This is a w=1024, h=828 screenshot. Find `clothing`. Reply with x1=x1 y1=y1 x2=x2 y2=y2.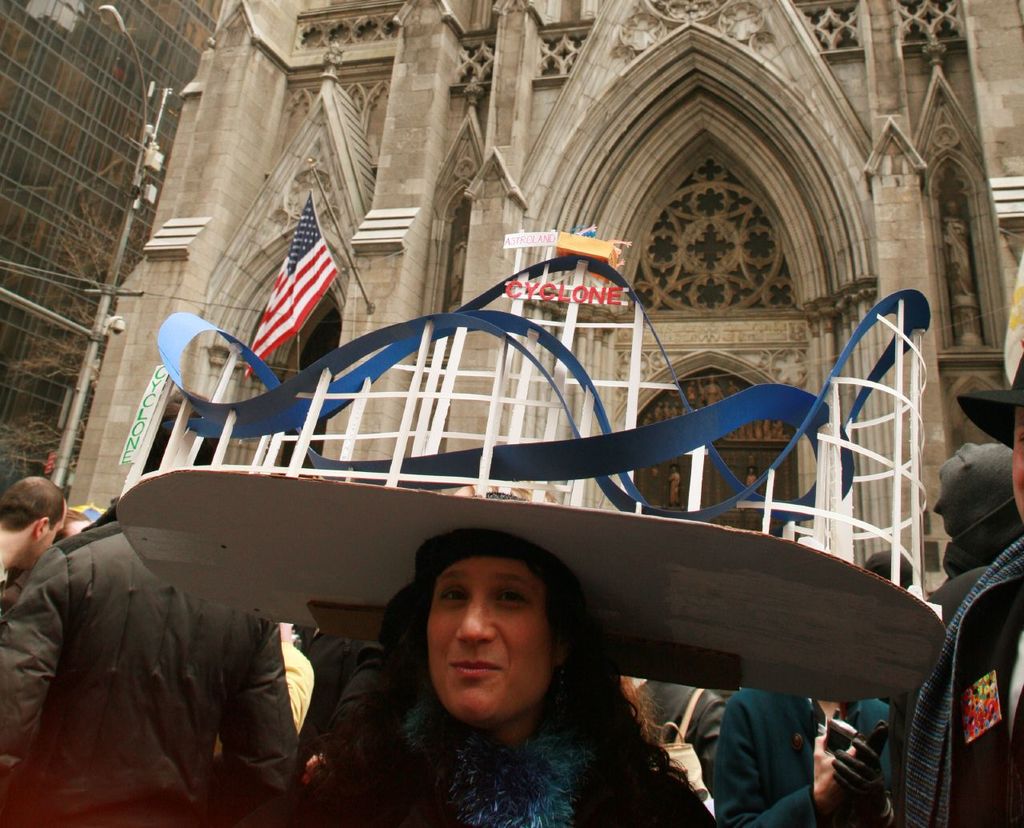
x1=634 y1=662 x2=729 y2=797.
